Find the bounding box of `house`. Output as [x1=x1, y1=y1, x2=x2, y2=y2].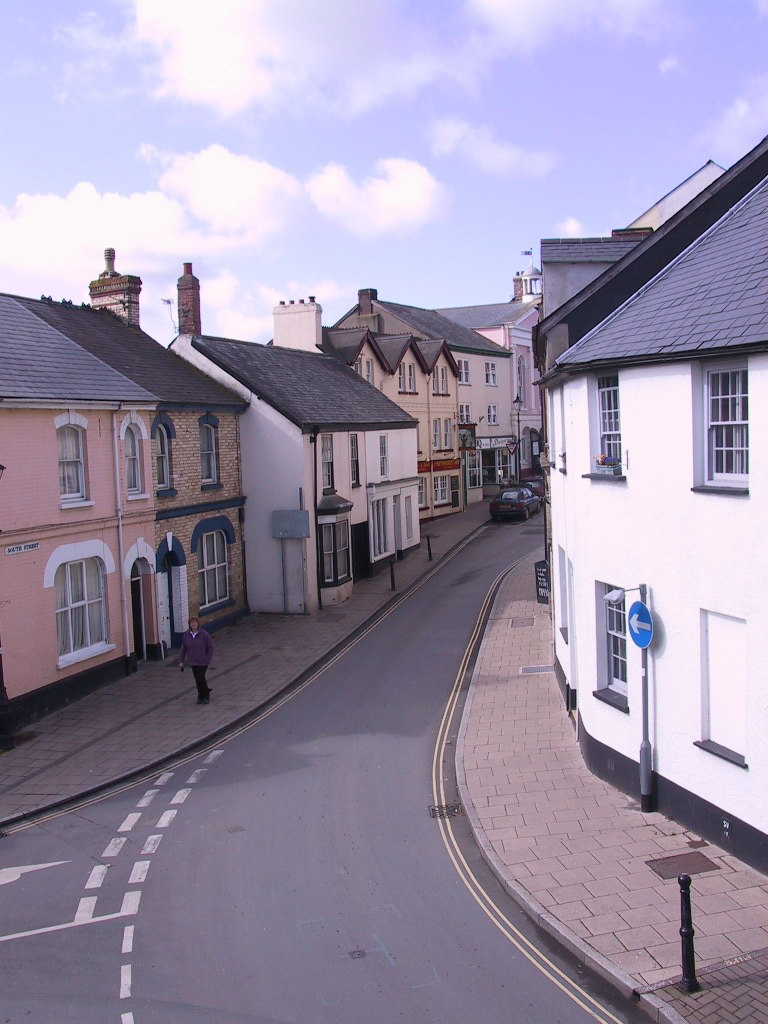
[x1=263, y1=284, x2=479, y2=527].
